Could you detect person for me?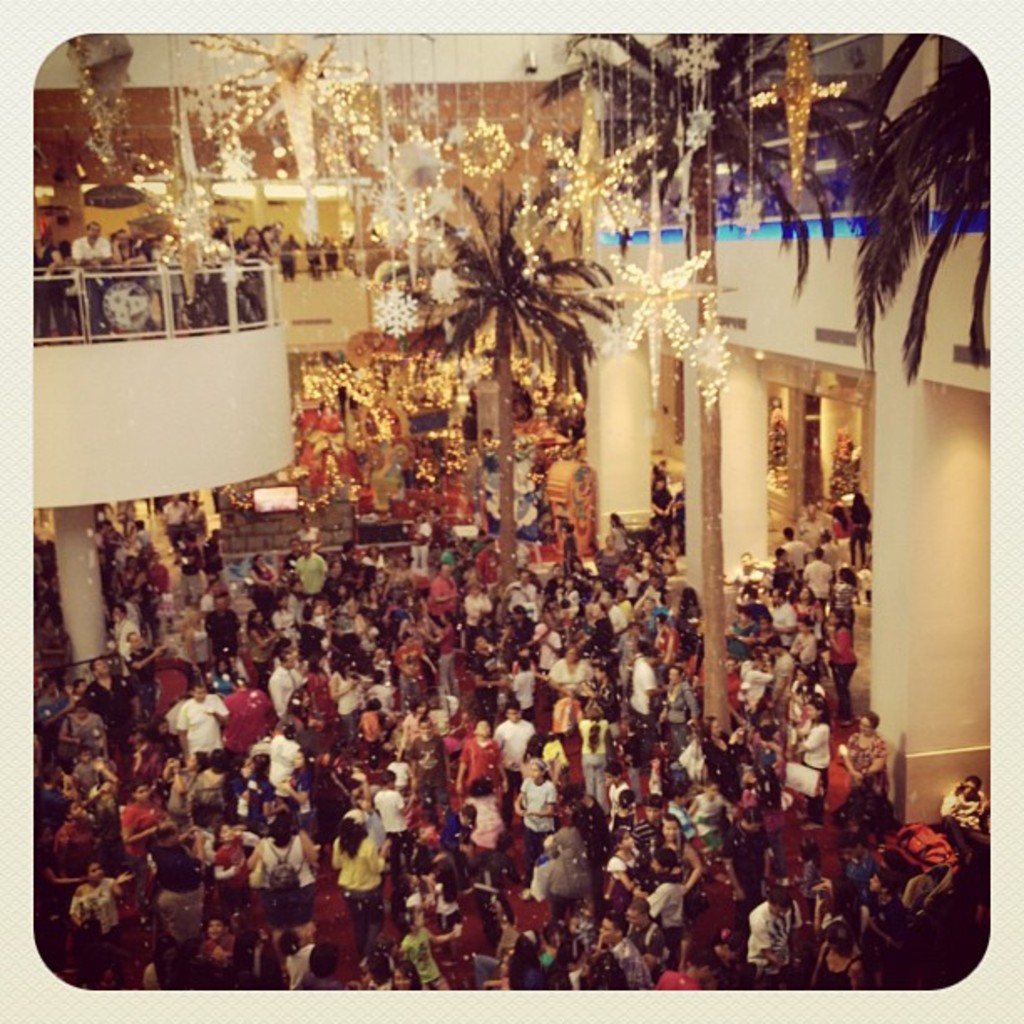
Detection result: (162,494,186,539).
